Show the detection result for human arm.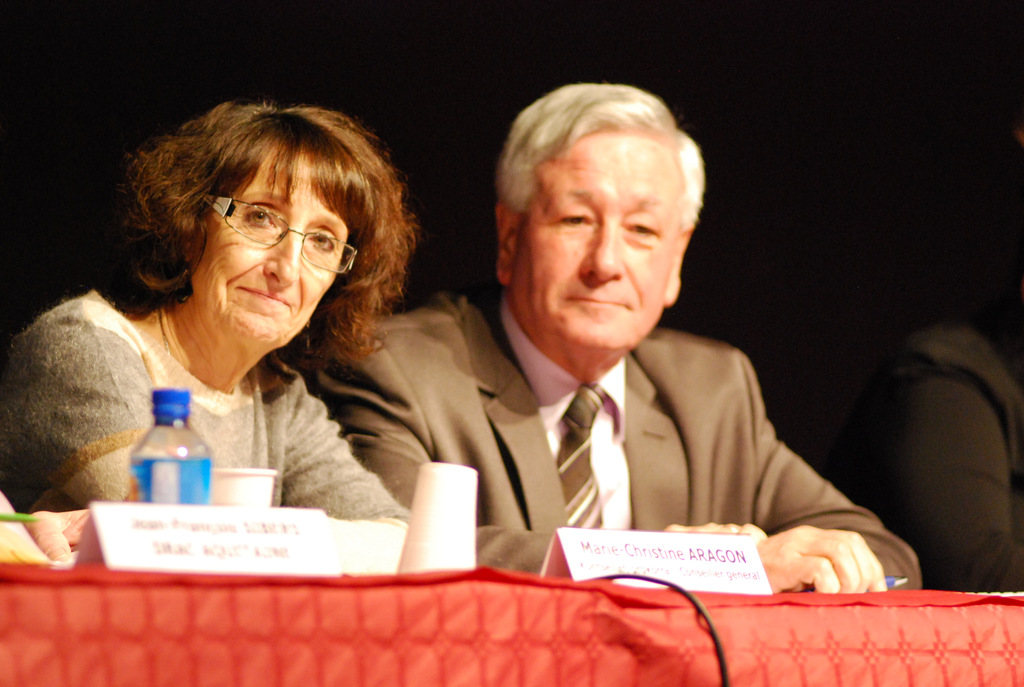
742 418 929 586.
